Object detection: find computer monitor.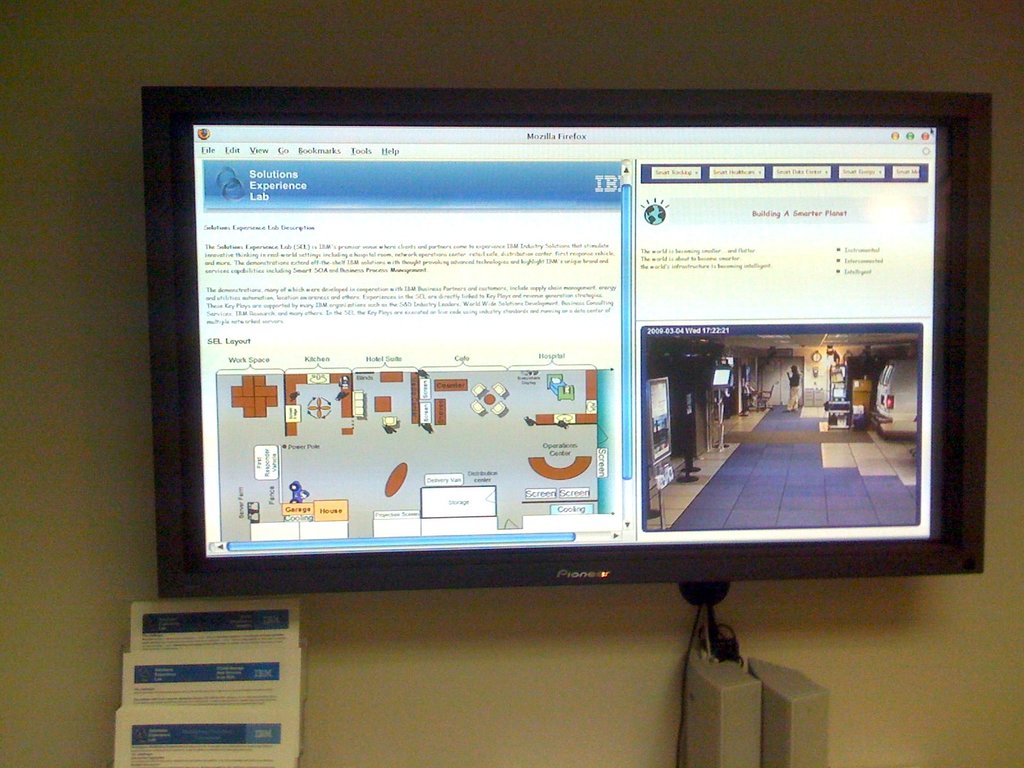
<region>183, 97, 996, 652</region>.
